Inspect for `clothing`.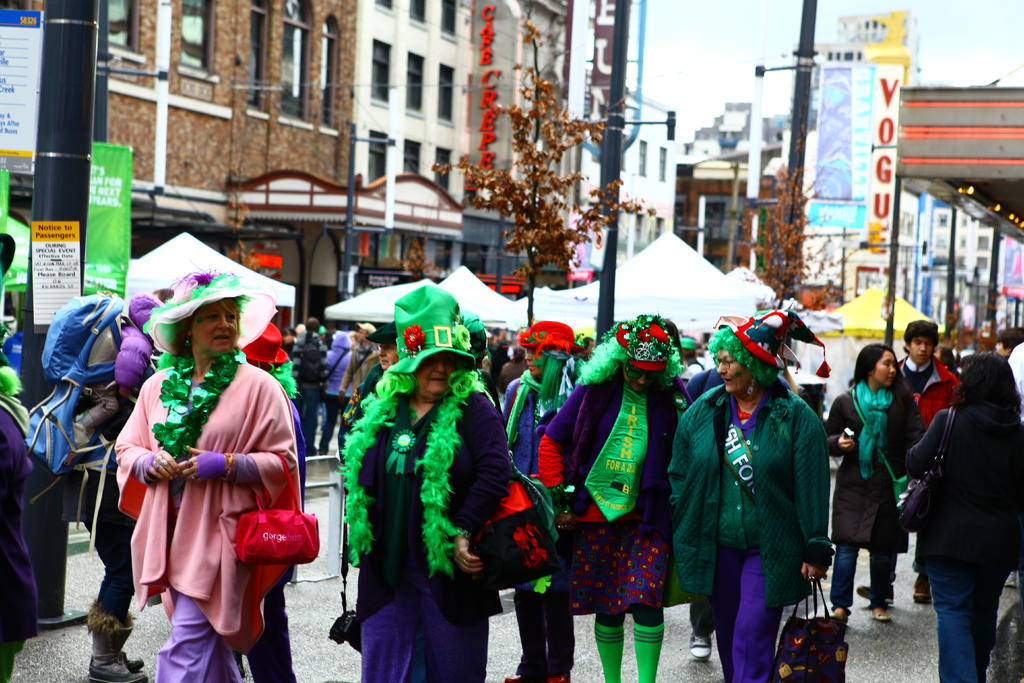
Inspection: x1=293 y1=343 x2=324 y2=439.
